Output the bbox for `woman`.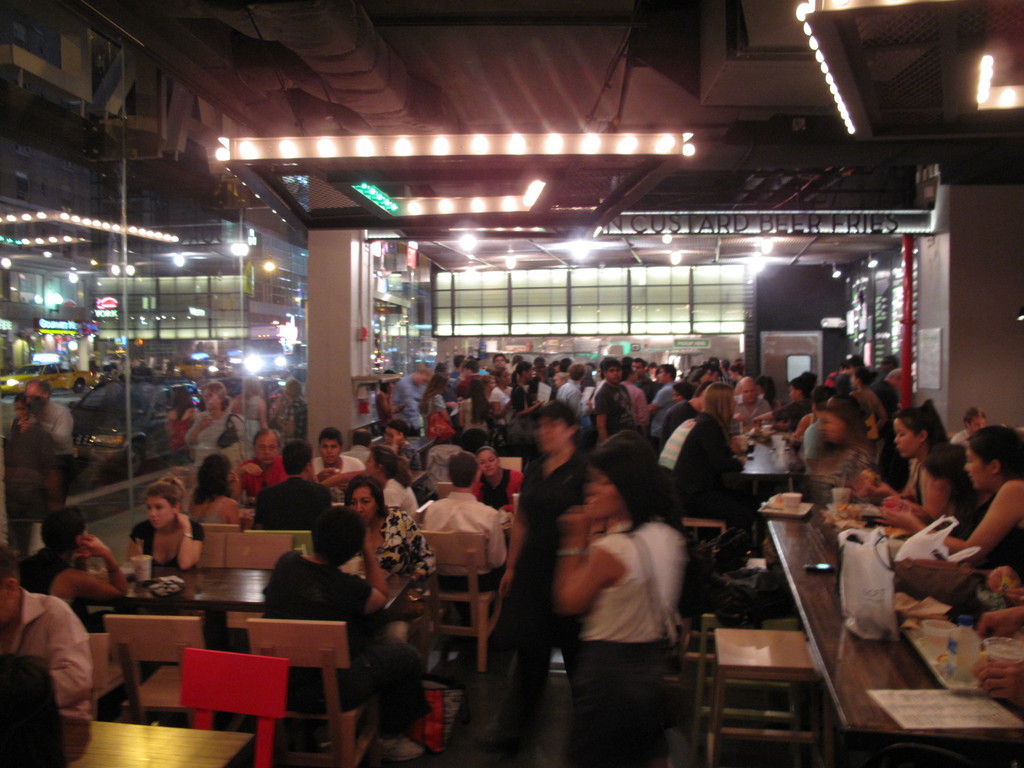
[x1=492, y1=362, x2=516, y2=430].
